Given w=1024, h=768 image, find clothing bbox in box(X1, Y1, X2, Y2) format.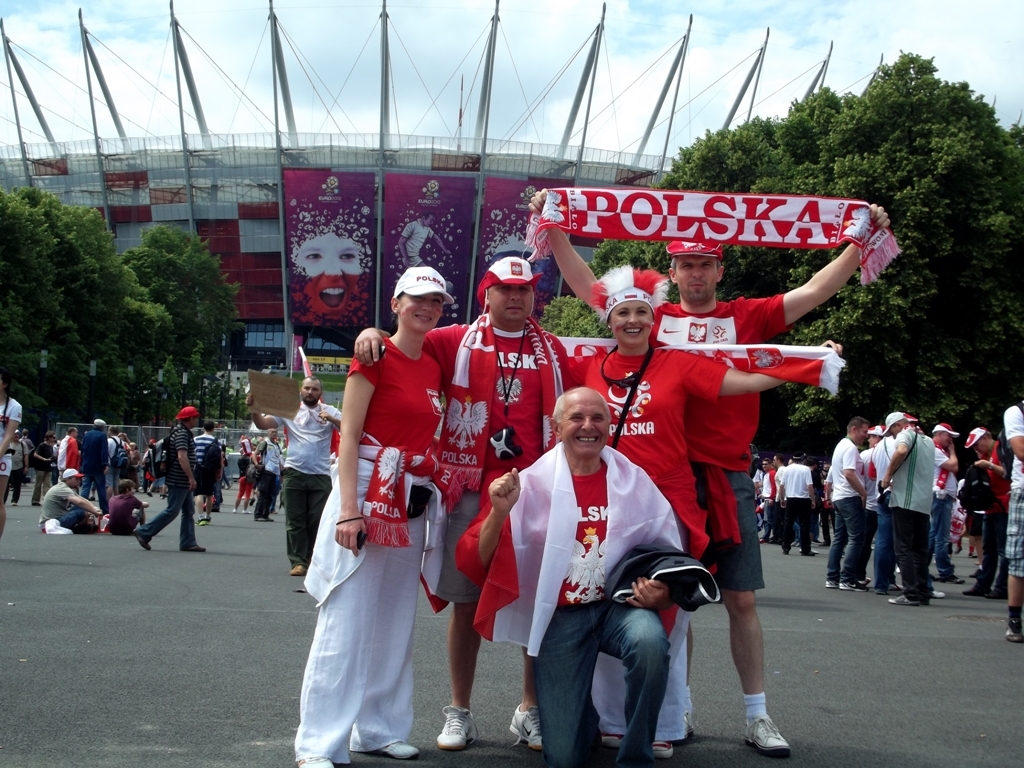
box(777, 466, 811, 552).
